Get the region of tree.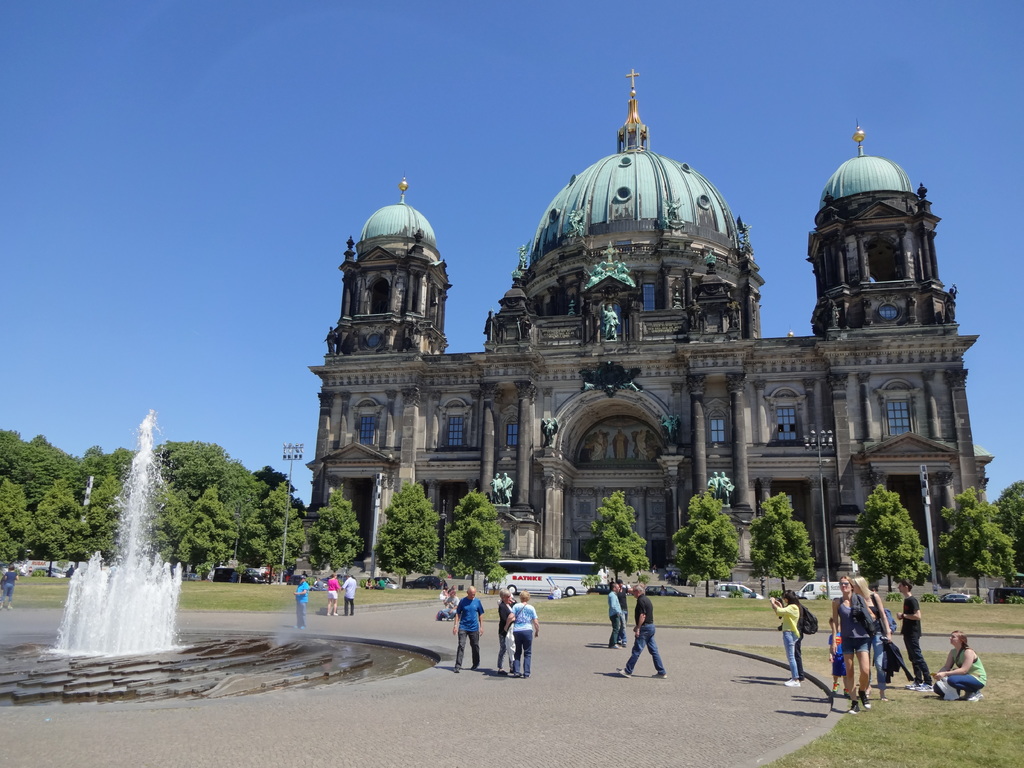
[582, 492, 644, 577].
